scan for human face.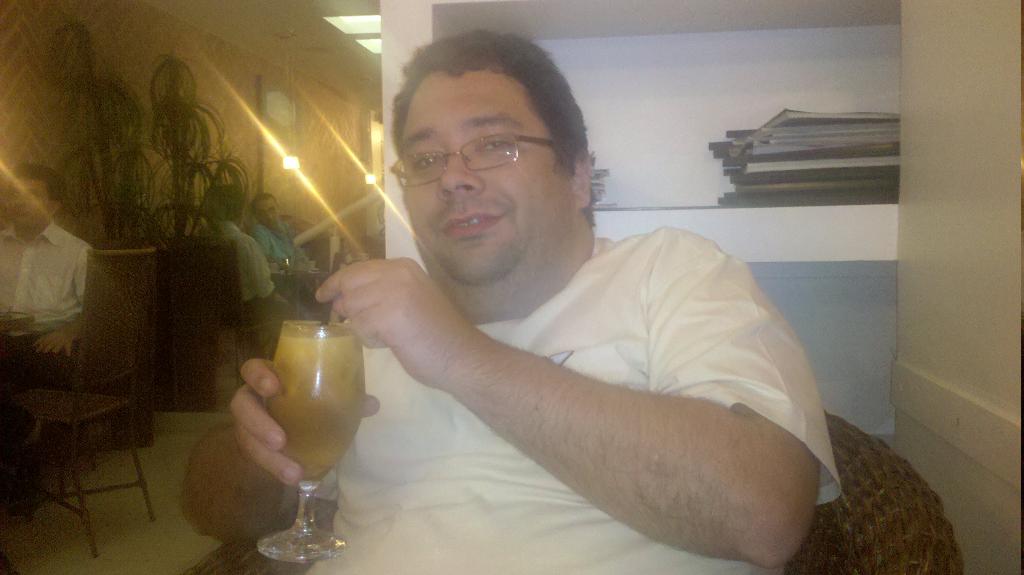
Scan result: (5, 179, 50, 223).
